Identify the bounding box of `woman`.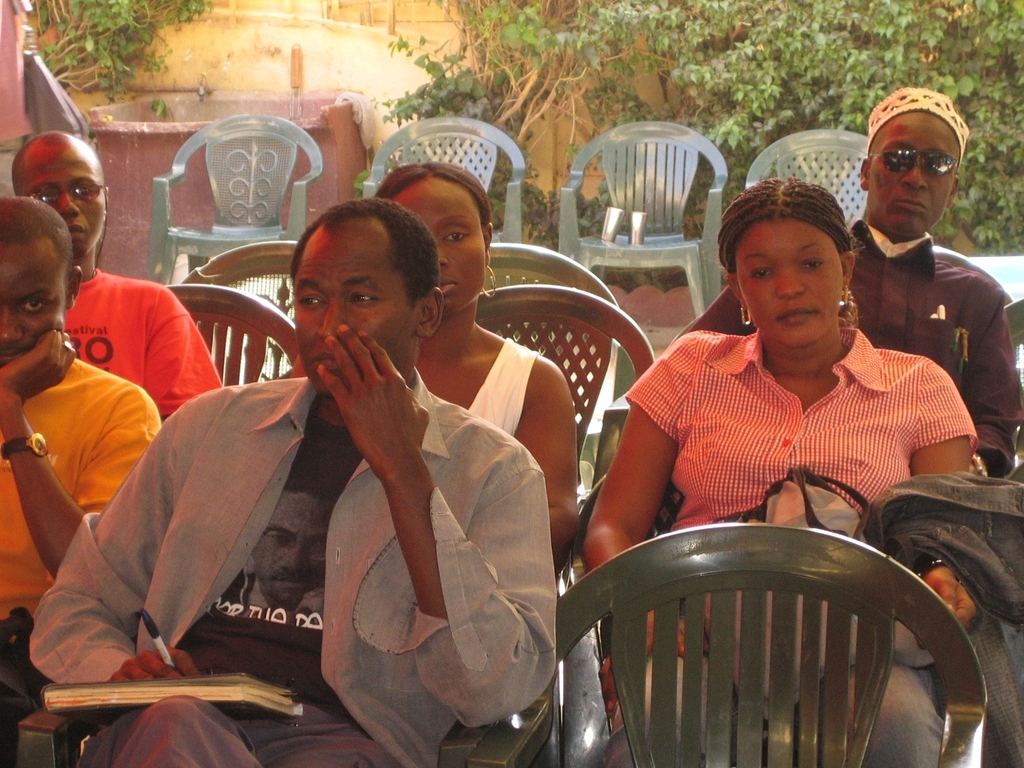
286, 158, 583, 563.
